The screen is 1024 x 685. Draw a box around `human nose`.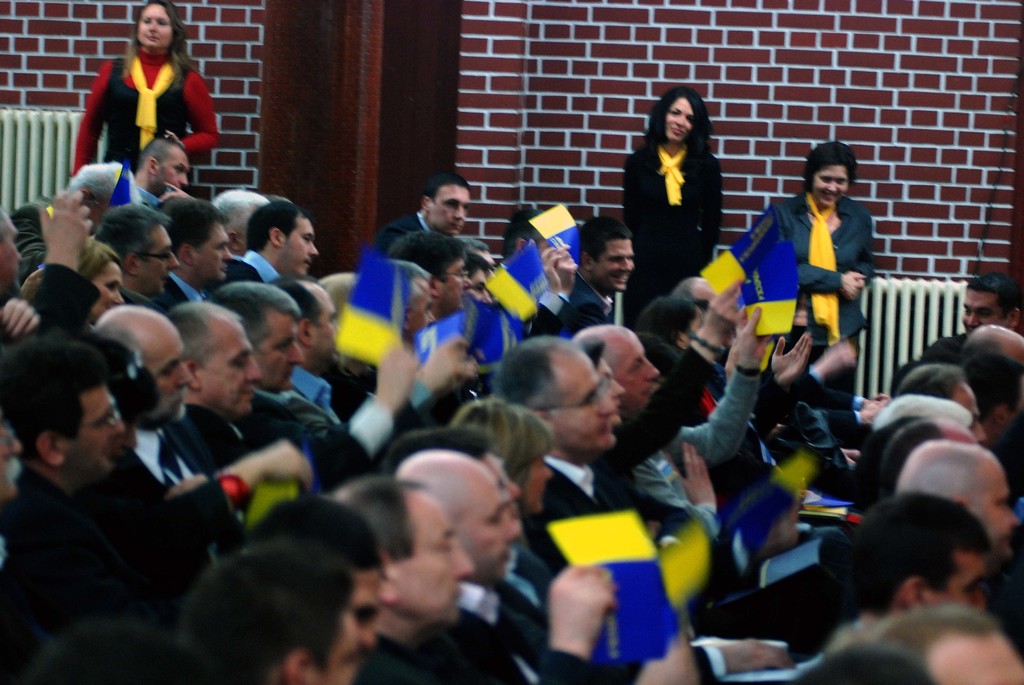
l=1008, t=507, r=1016, b=524.
